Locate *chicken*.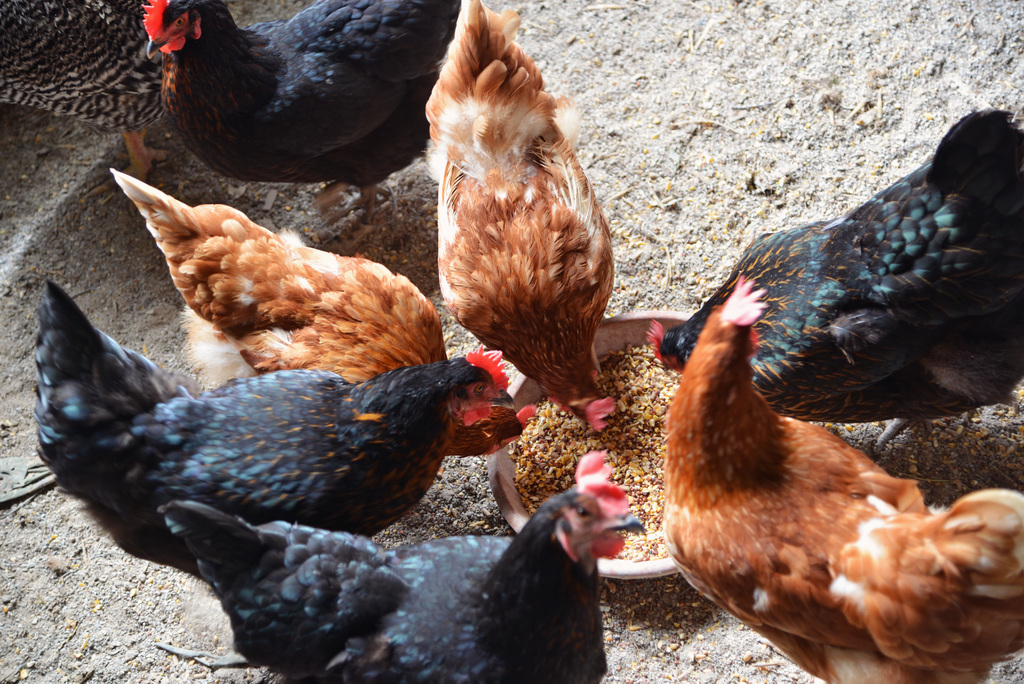
Bounding box: crop(147, 0, 464, 222).
